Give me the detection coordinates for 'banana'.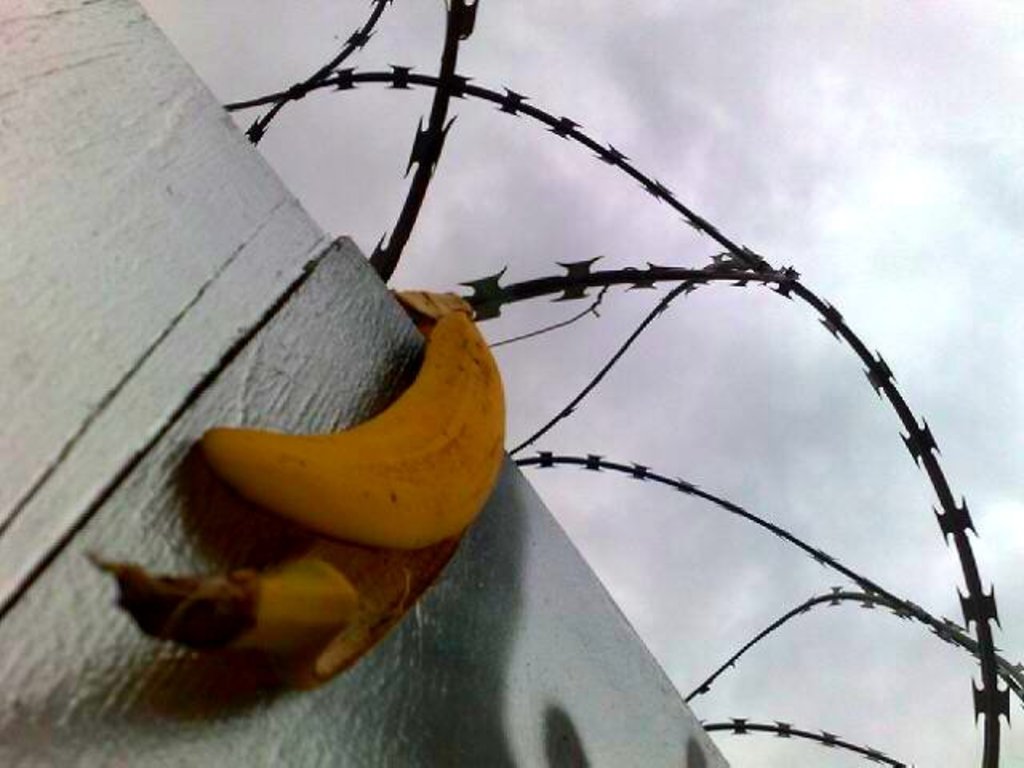
rect(93, 294, 514, 699).
